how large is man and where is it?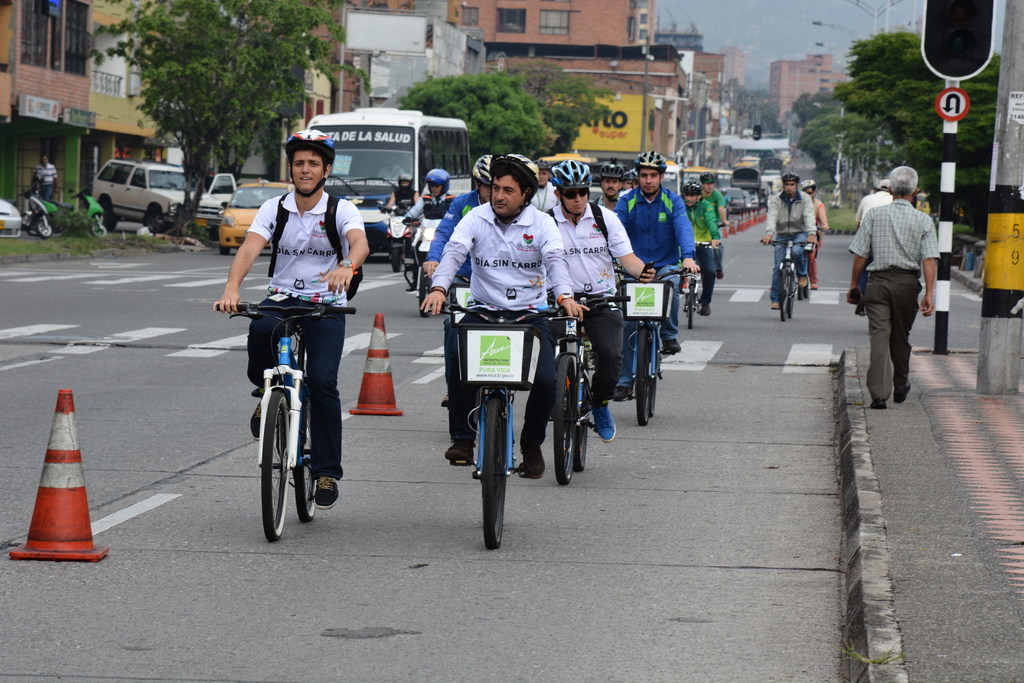
Bounding box: region(31, 152, 58, 206).
